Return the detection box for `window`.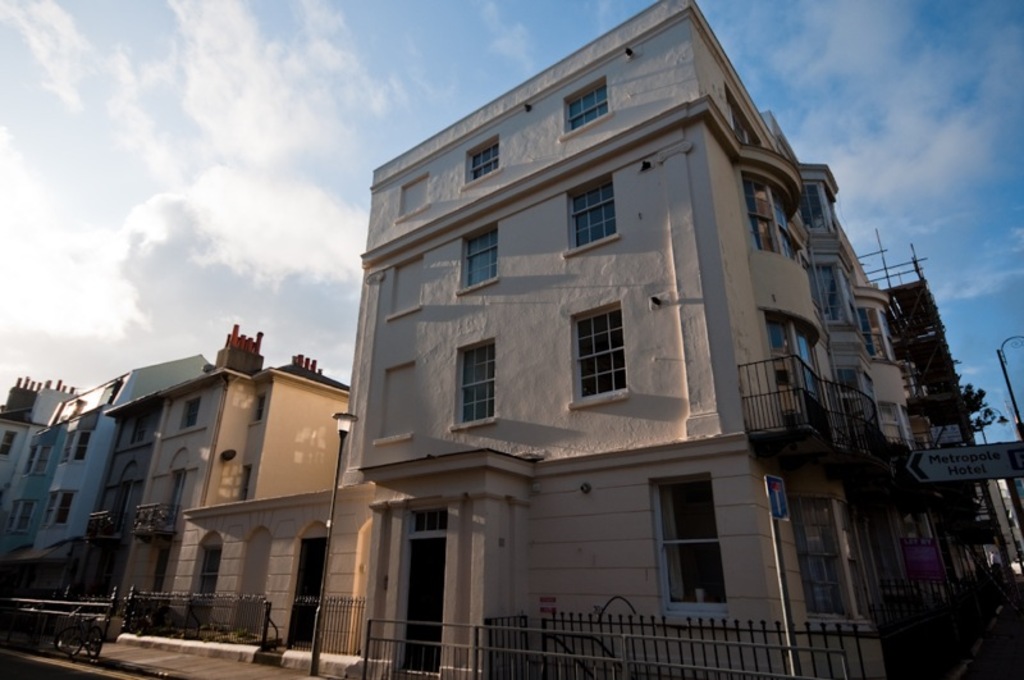
rect(183, 535, 227, 619).
